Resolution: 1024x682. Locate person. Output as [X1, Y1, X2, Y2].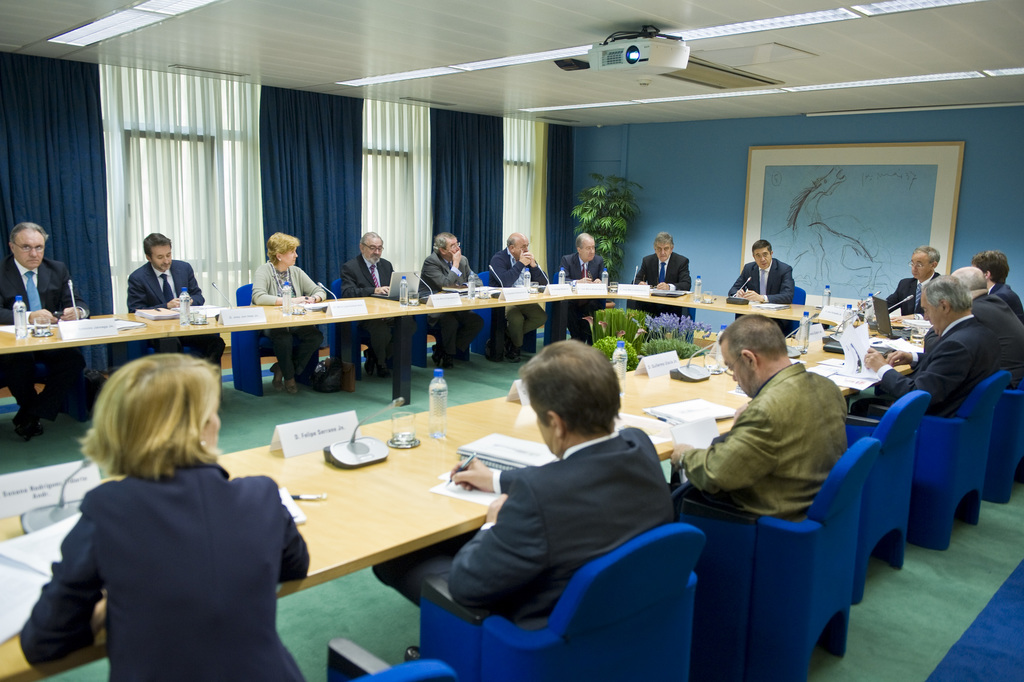
[966, 254, 1023, 325].
